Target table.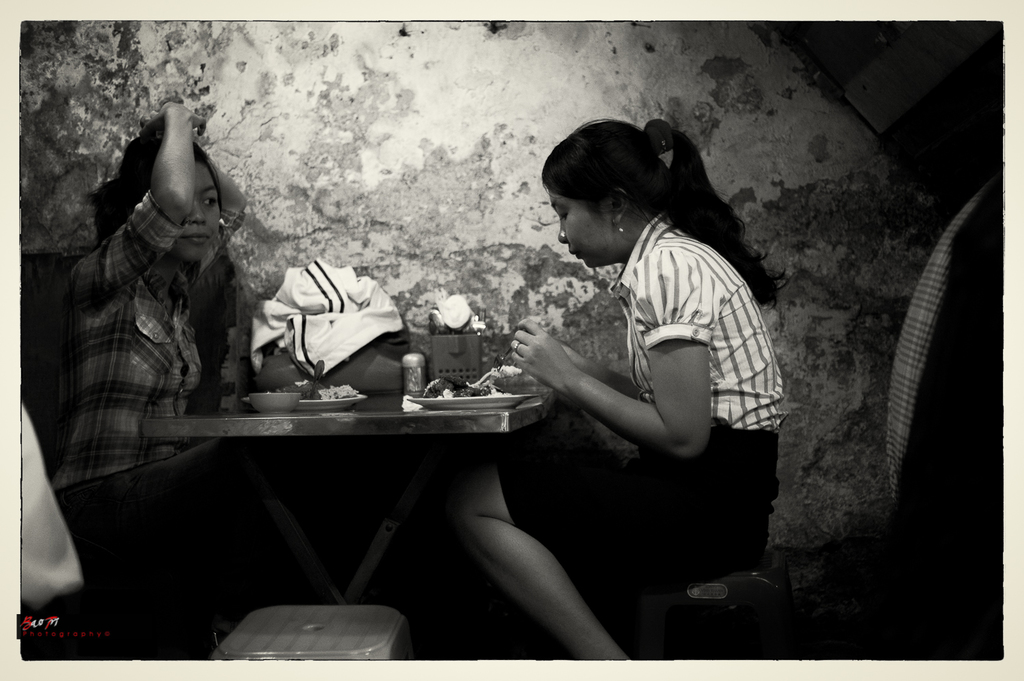
Target region: (141, 388, 563, 603).
